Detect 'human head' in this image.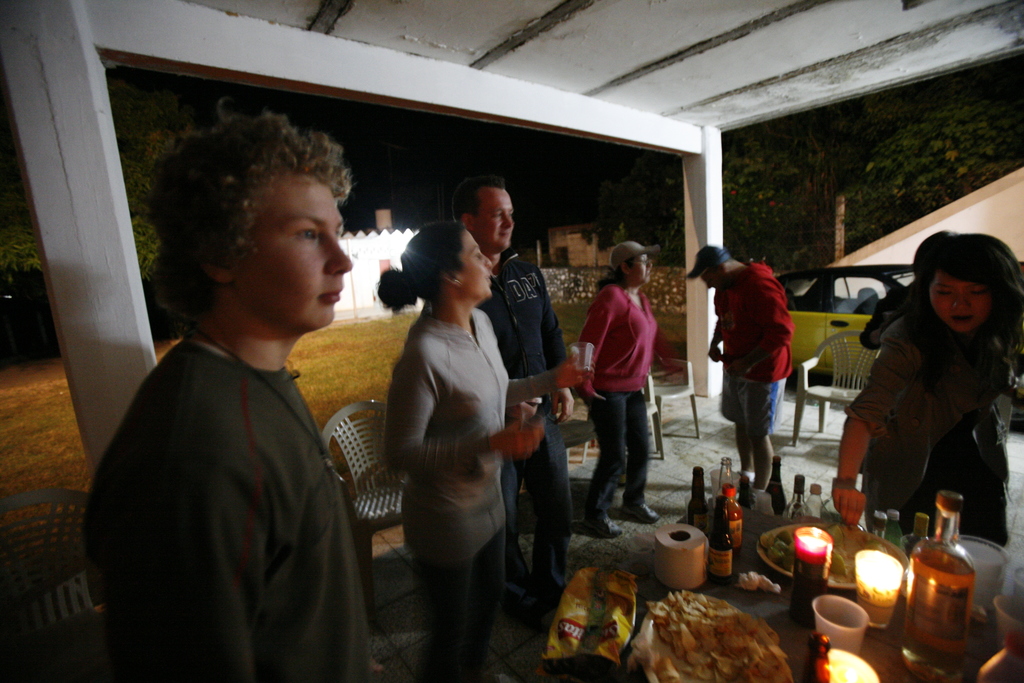
Detection: left=926, top=231, right=1012, bottom=341.
